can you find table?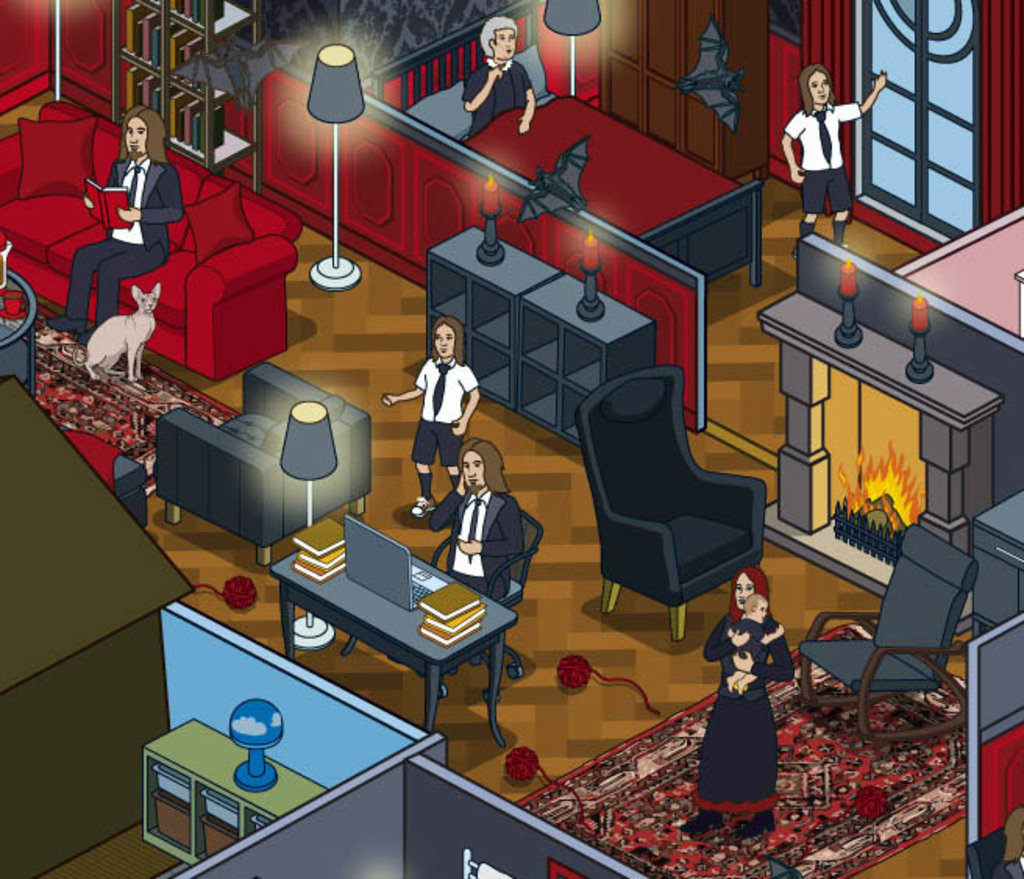
Yes, bounding box: BBox(226, 529, 529, 724).
